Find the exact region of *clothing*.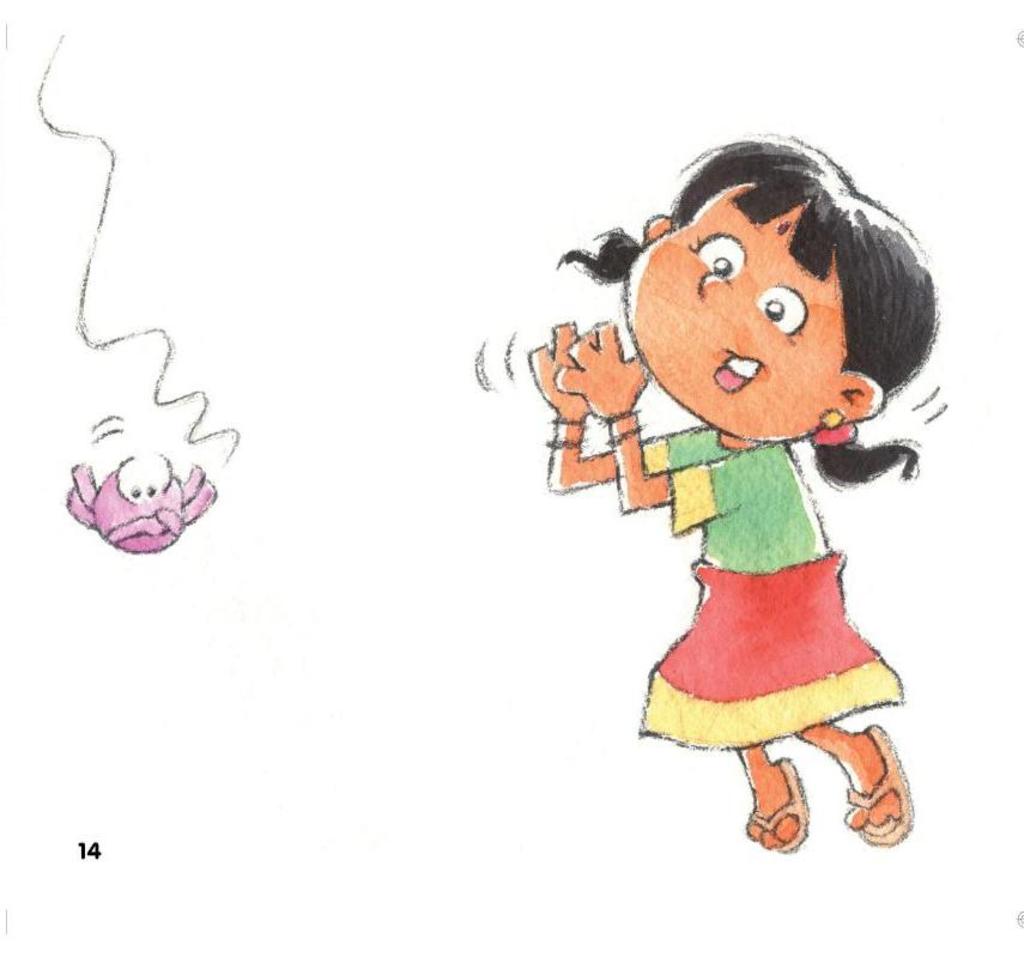
Exact region: bbox(529, 309, 935, 779).
